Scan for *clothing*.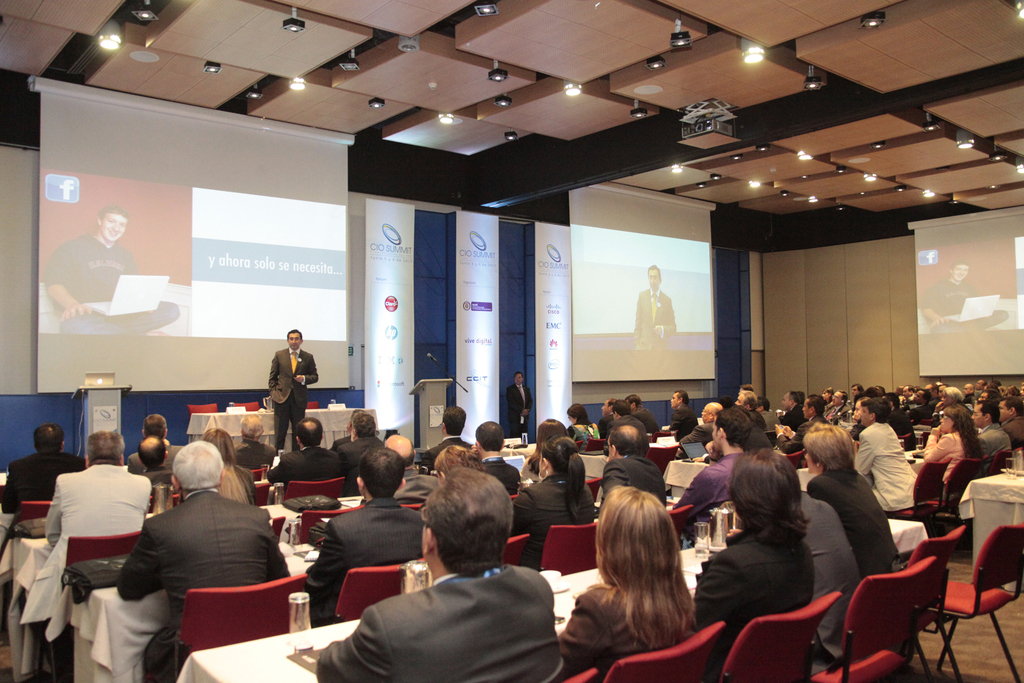
Scan result: rect(508, 383, 535, 438).
